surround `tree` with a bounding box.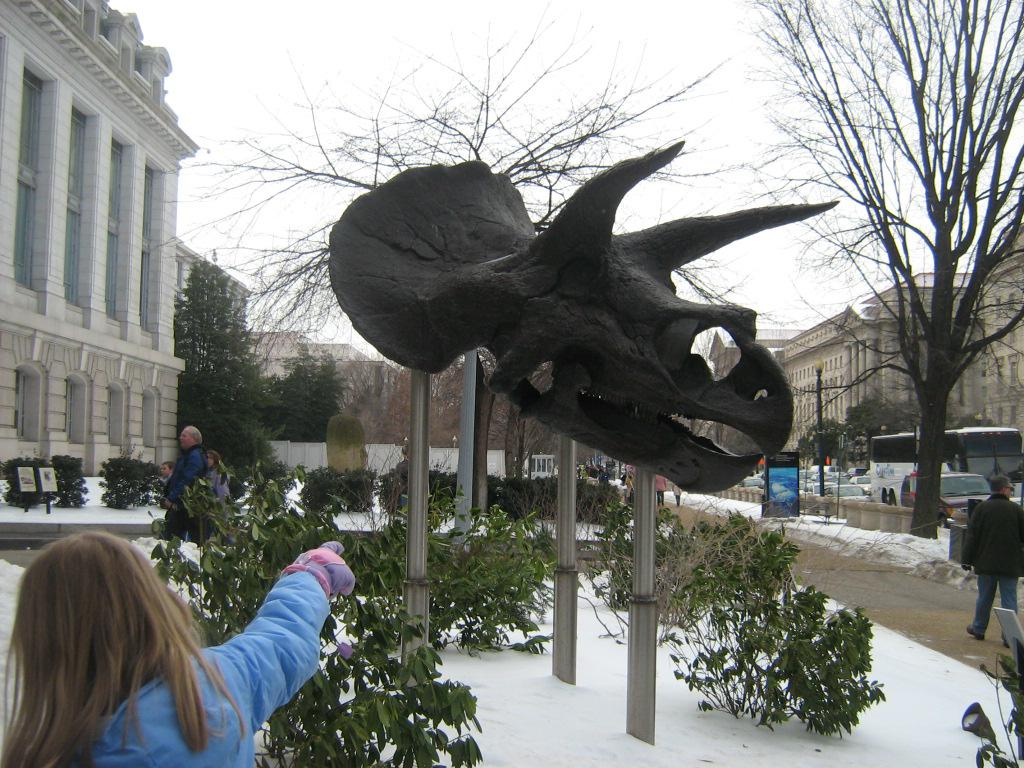
left=136, top=22, right=798, bottom=532.
